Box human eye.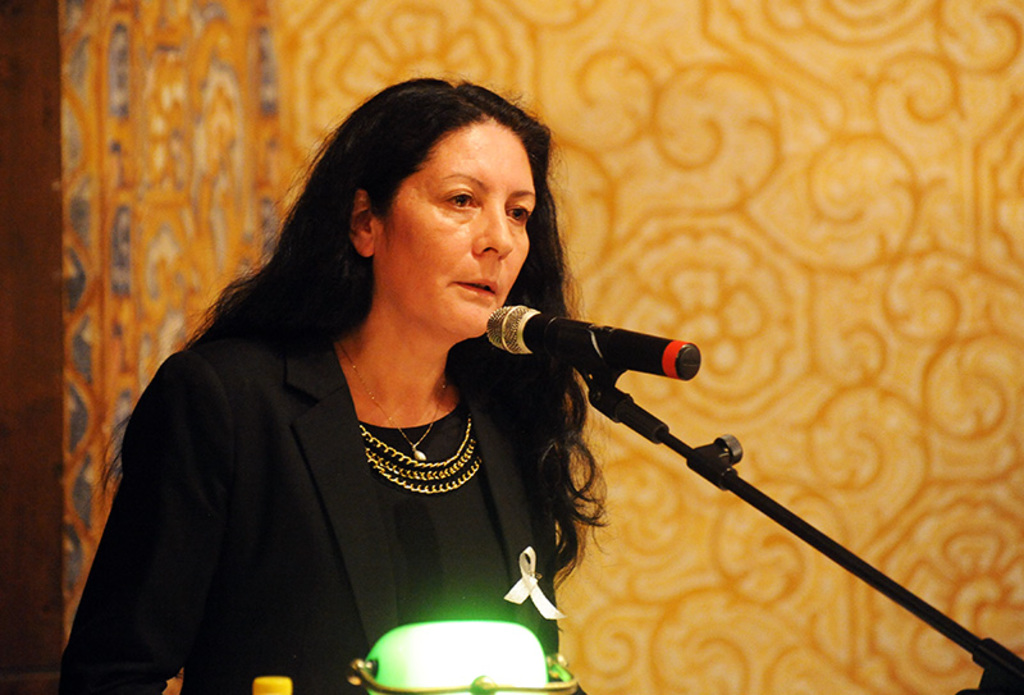
box(503, 201, 535, 229).
